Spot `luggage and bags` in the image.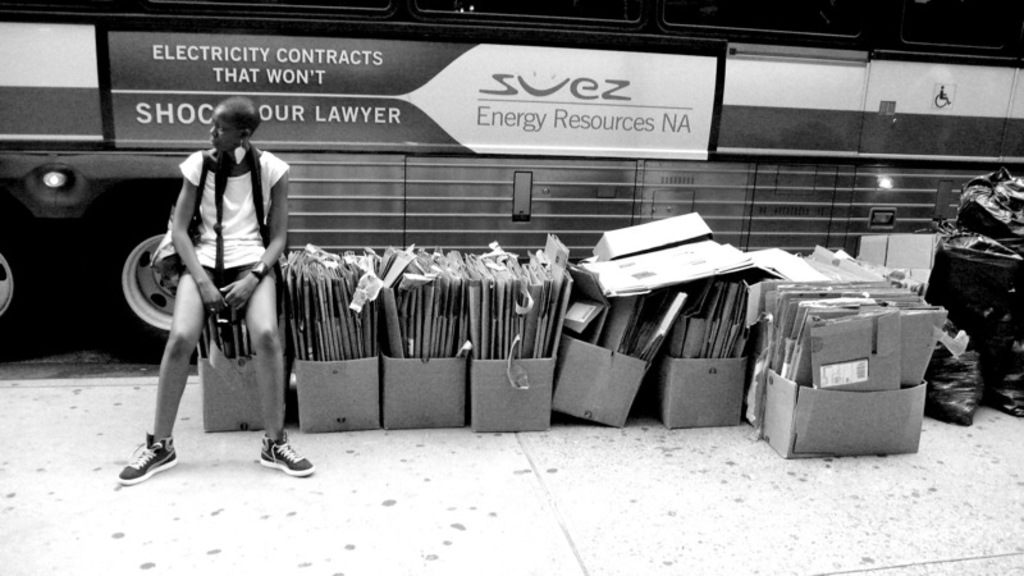
`luggage and bags` found at 296:250:381:435.
